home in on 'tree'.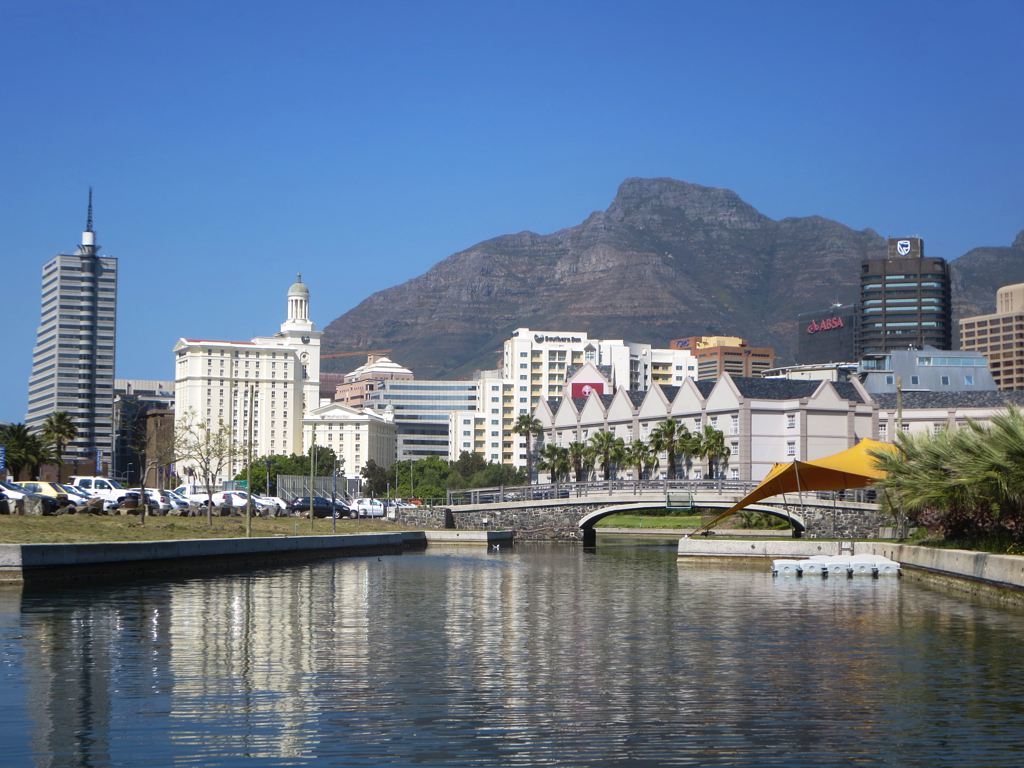
Homed in at [620, 438, 650, 484].
